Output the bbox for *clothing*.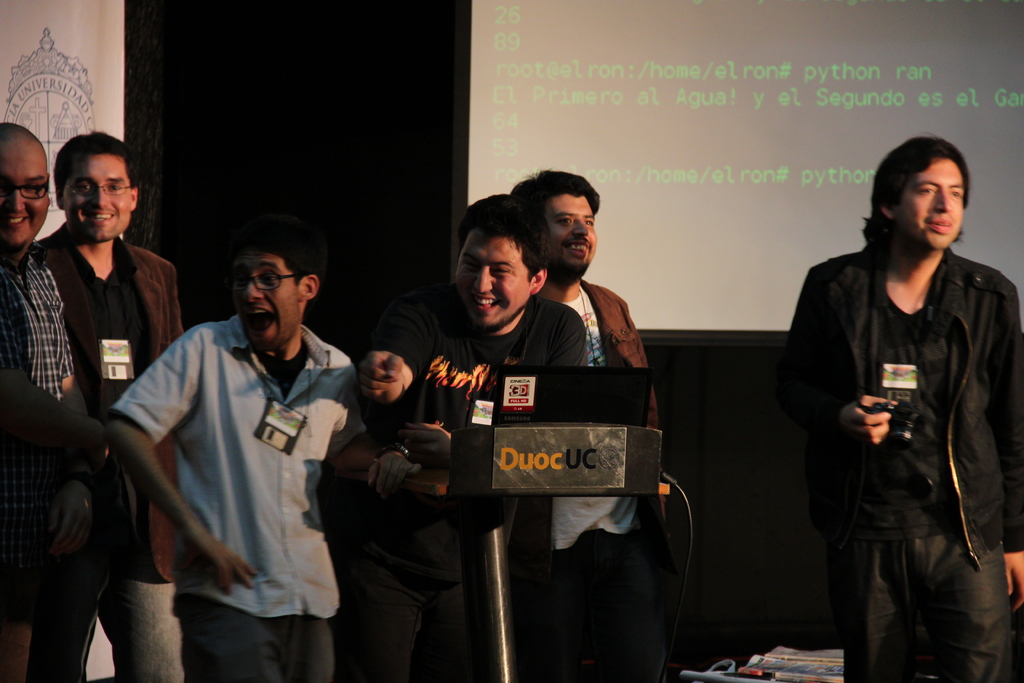
bbox(180, 590, 331, 682).
